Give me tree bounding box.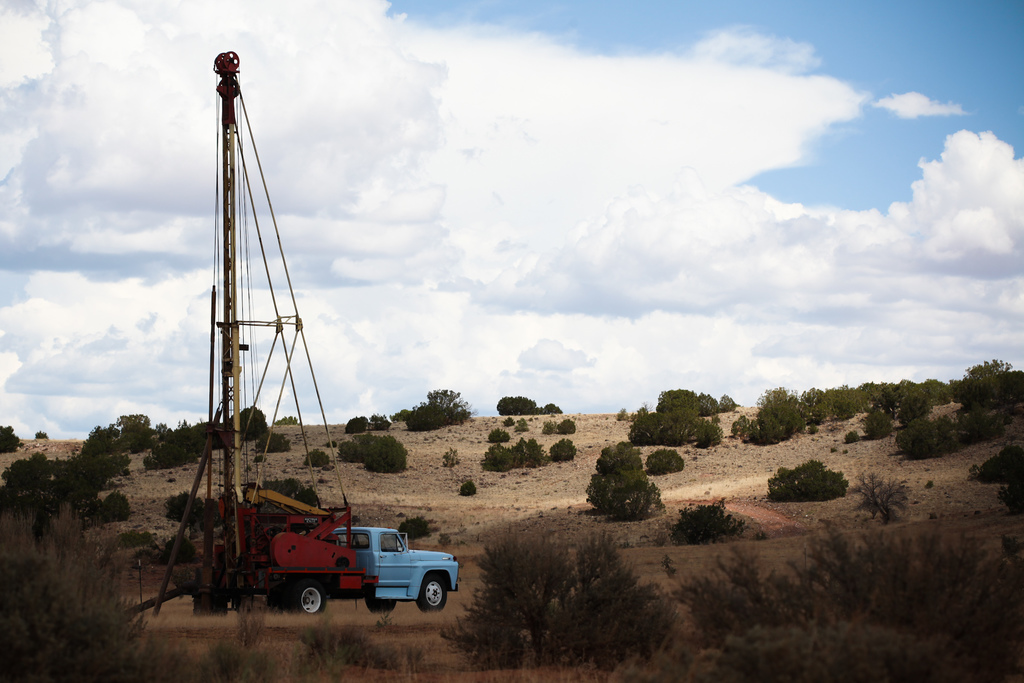
crop(0, 451, 104, 522).
